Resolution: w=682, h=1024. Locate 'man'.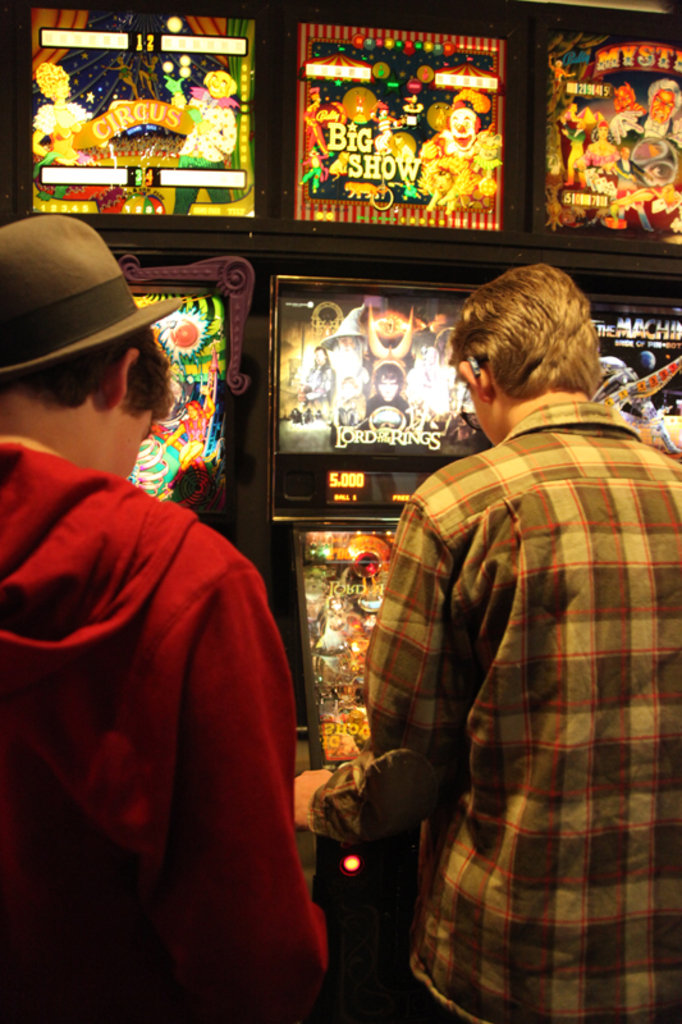
box(0, 210, 326, 1023).
